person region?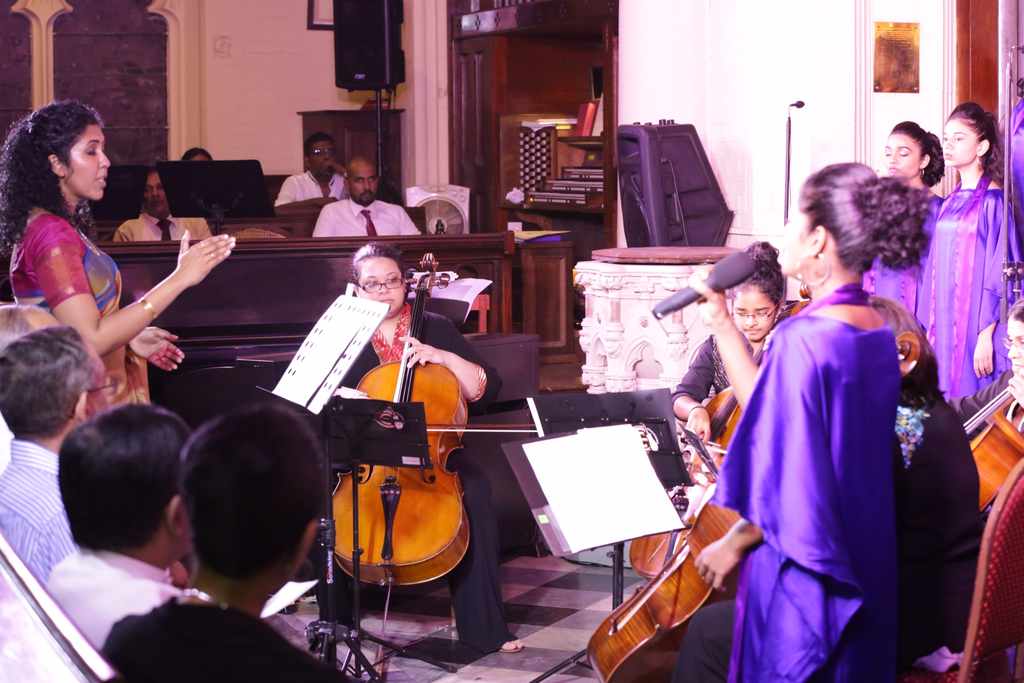
detection(271, 134, 354, 208)
